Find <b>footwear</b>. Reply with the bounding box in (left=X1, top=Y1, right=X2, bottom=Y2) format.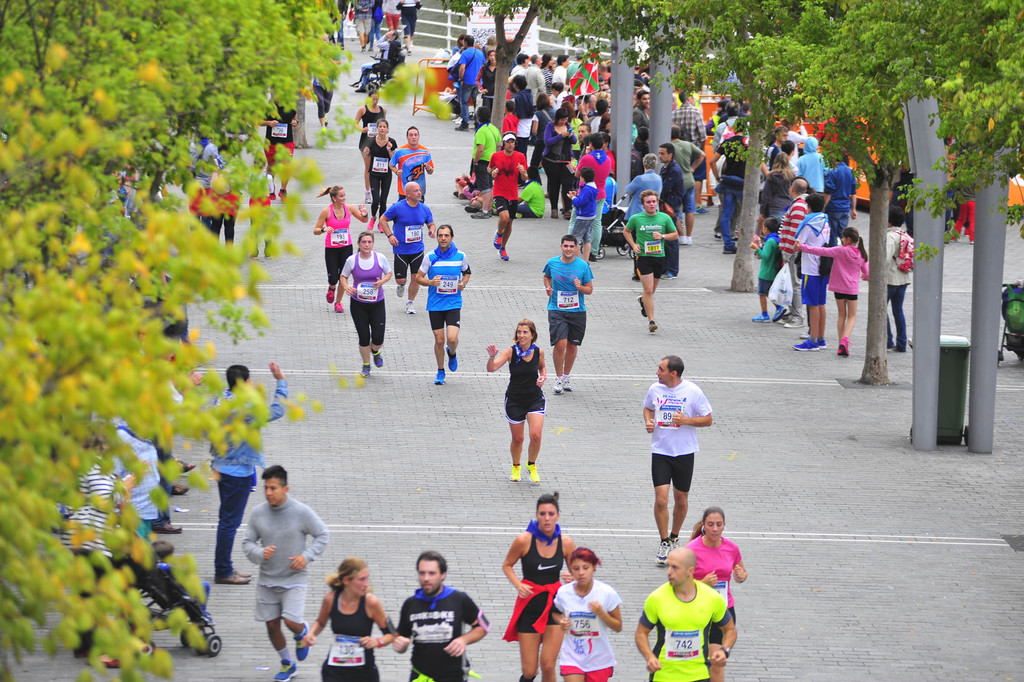
(left=357, top=363, right=371, bottom=381).
